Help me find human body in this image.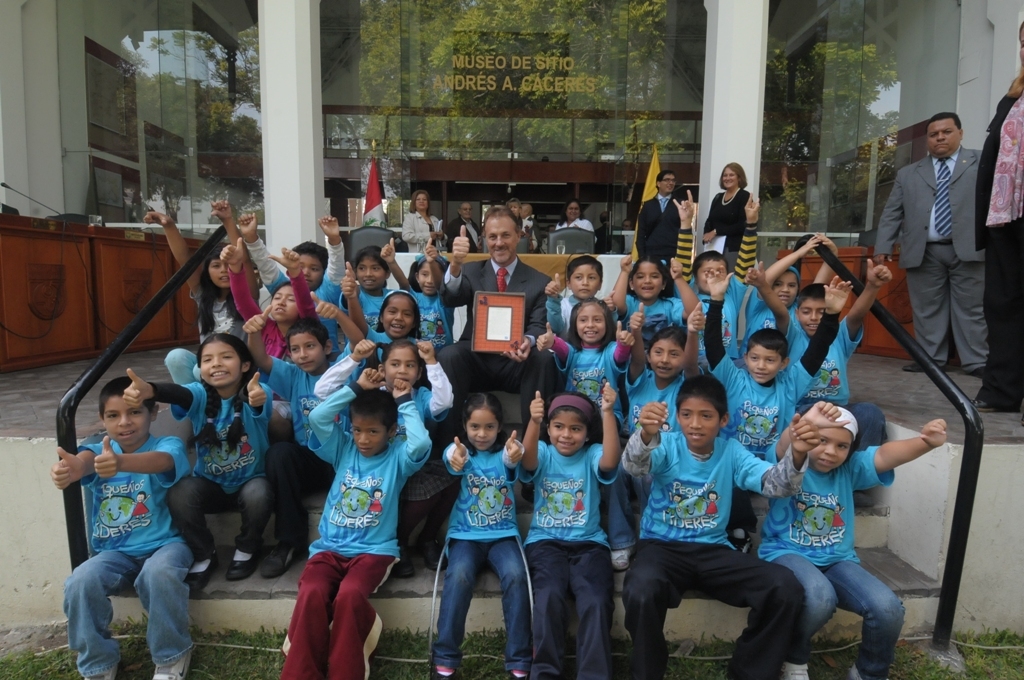
Found it: [117, 333, 277, 594].
